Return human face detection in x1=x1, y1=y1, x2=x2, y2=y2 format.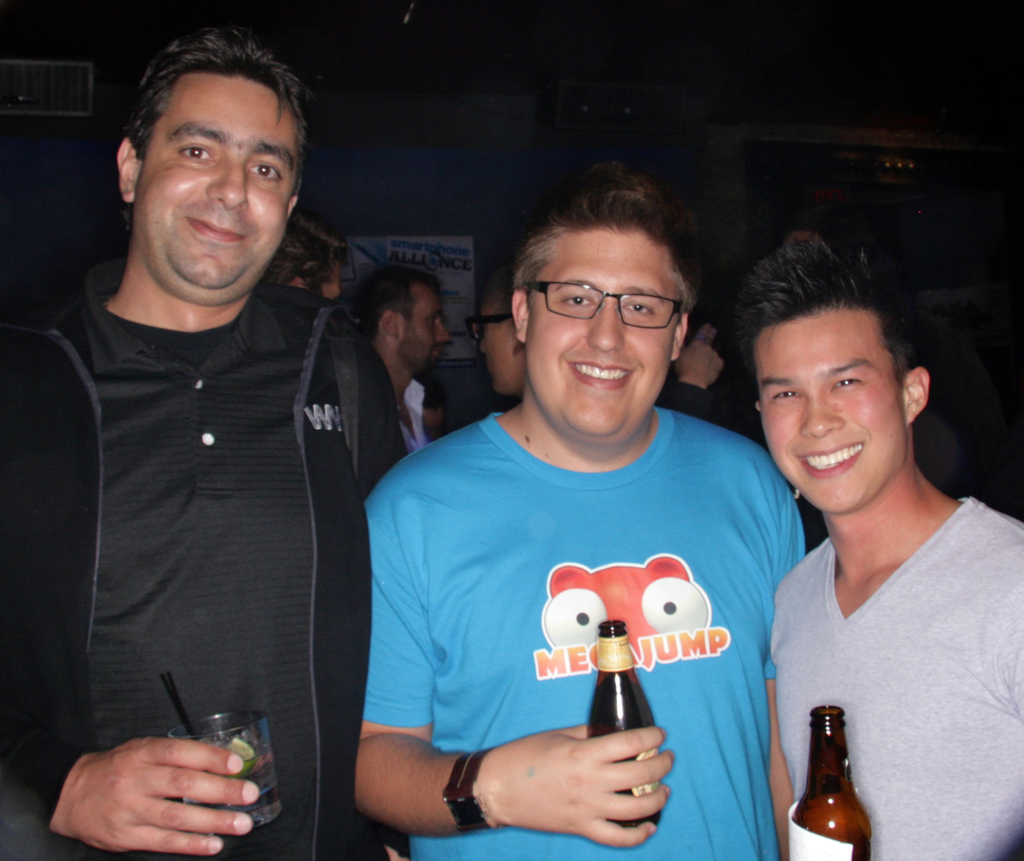
x1=757, y1=317, x2=899, y2=510.
